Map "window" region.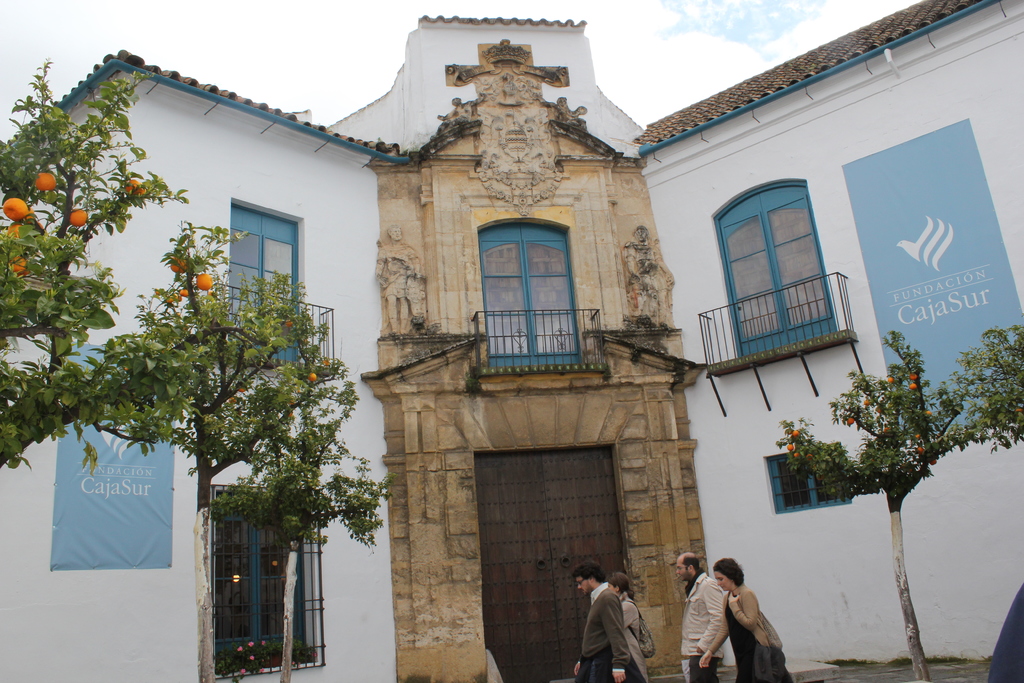
Mapped to detection(480, 206, 586, 373).
